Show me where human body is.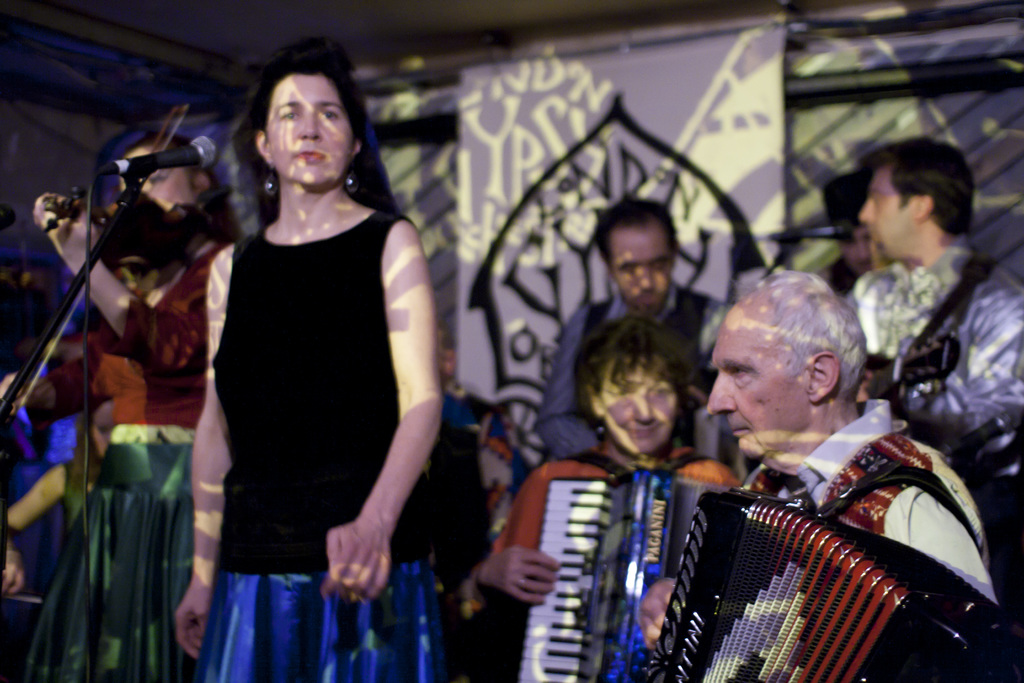
human body is at bbox=[29, 193, 246, 682].
